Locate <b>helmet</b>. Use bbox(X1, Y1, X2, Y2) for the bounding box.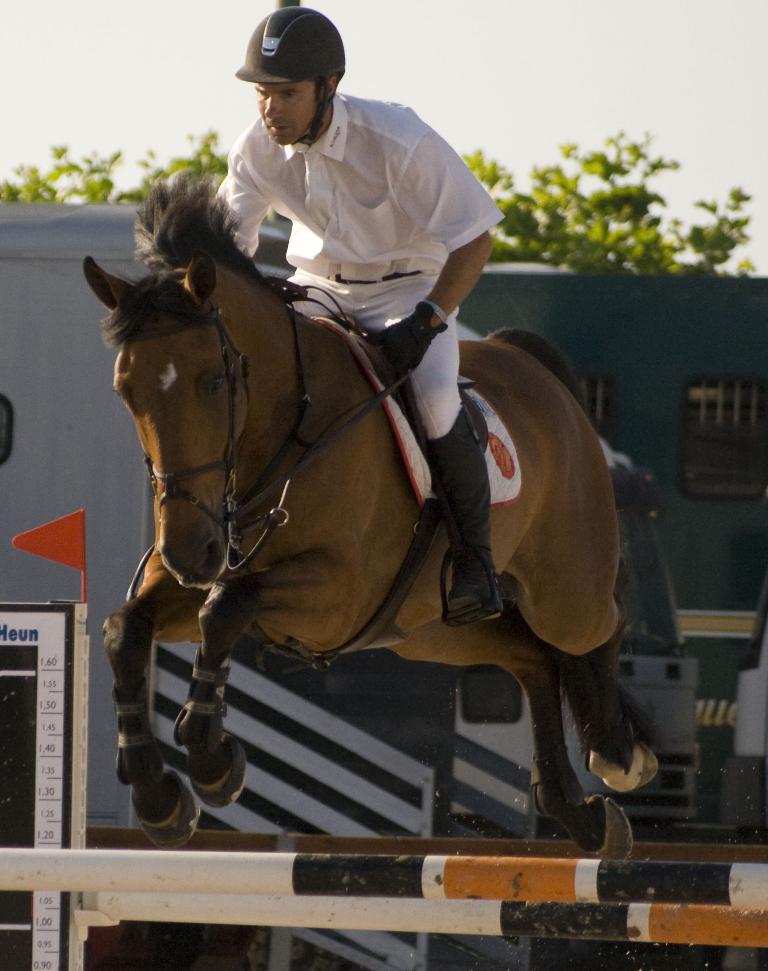
bbox(233, 8, 349, 126).
